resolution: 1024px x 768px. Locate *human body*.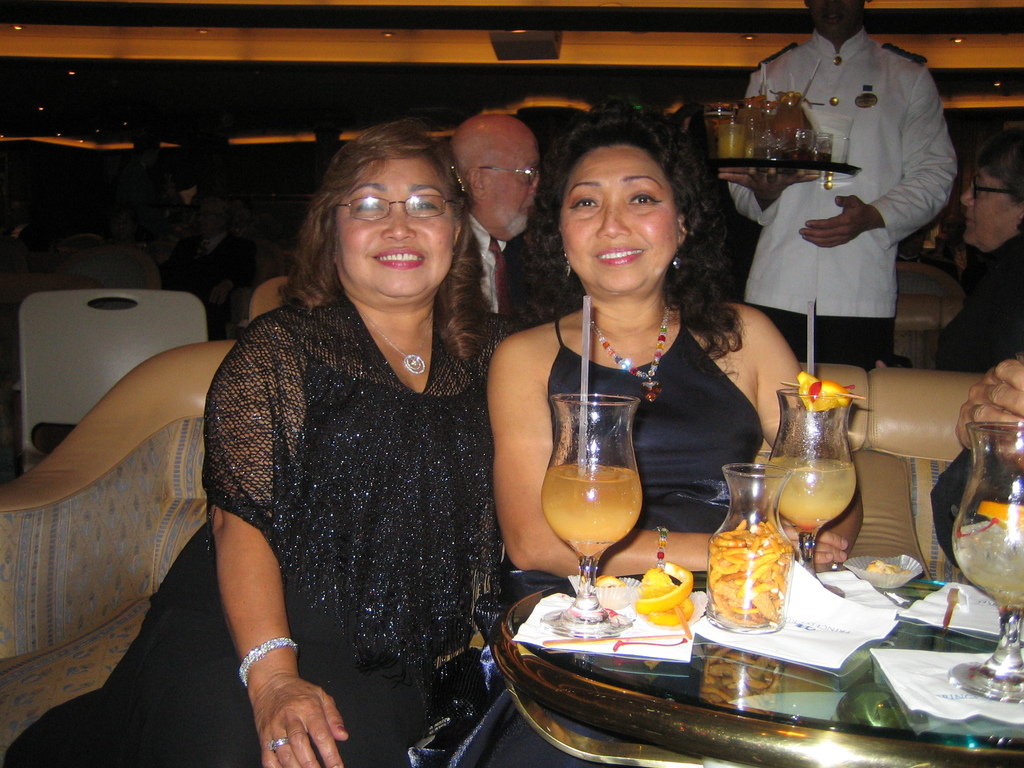
(929, 233, 1023, 372).
